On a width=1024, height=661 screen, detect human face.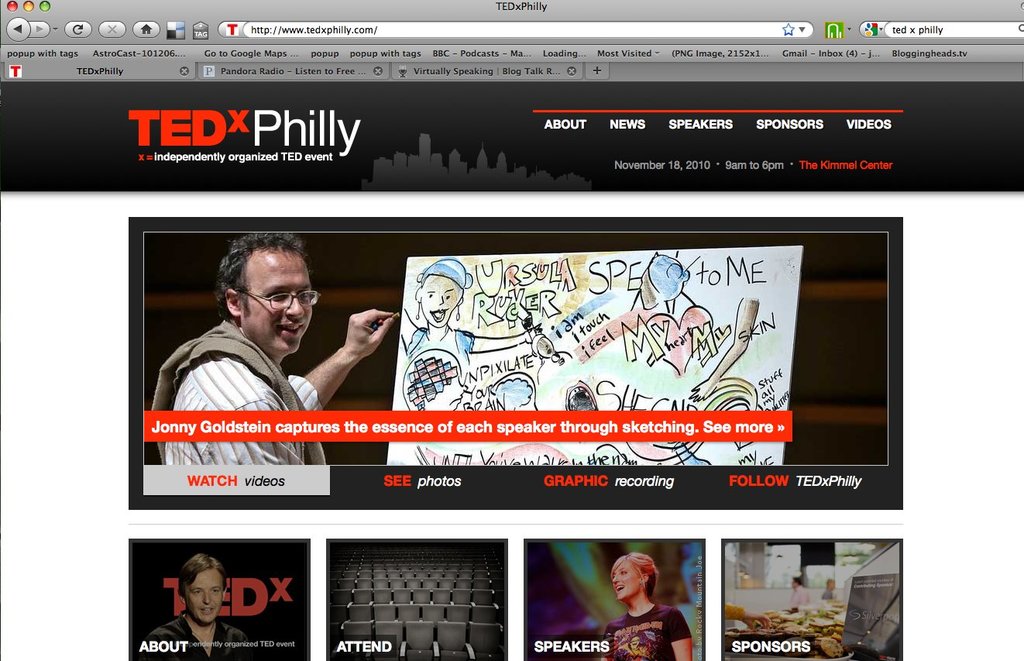
box=[239, 246, 316, 353].
